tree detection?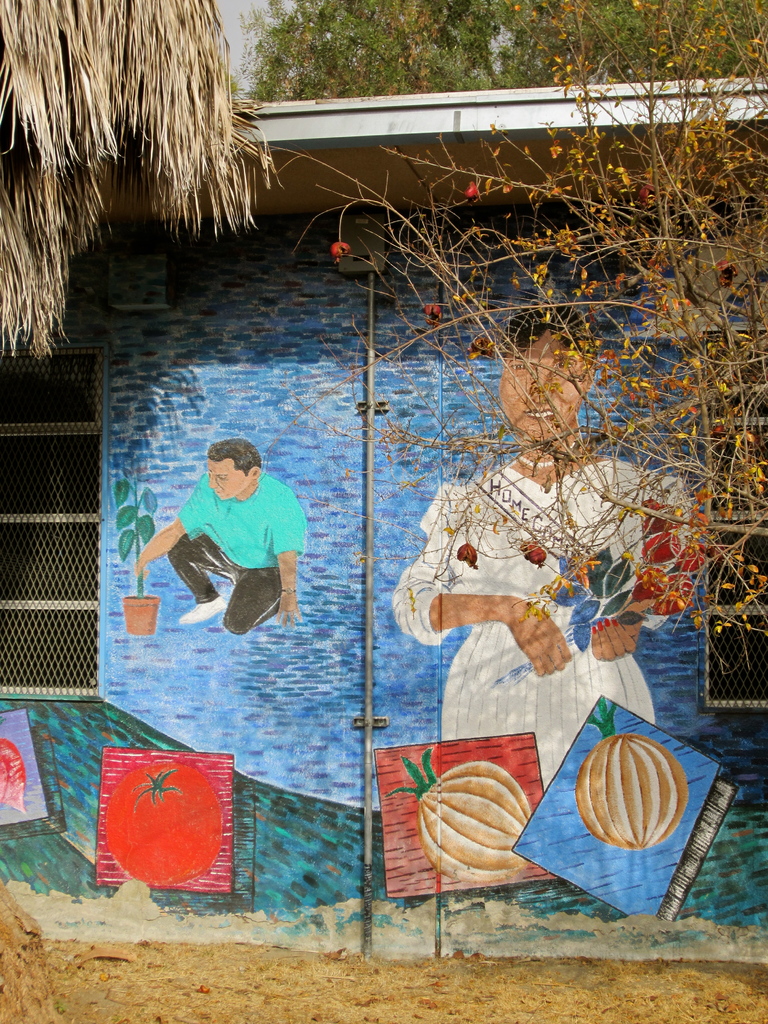
select_region(0, 0, 268, 364)
